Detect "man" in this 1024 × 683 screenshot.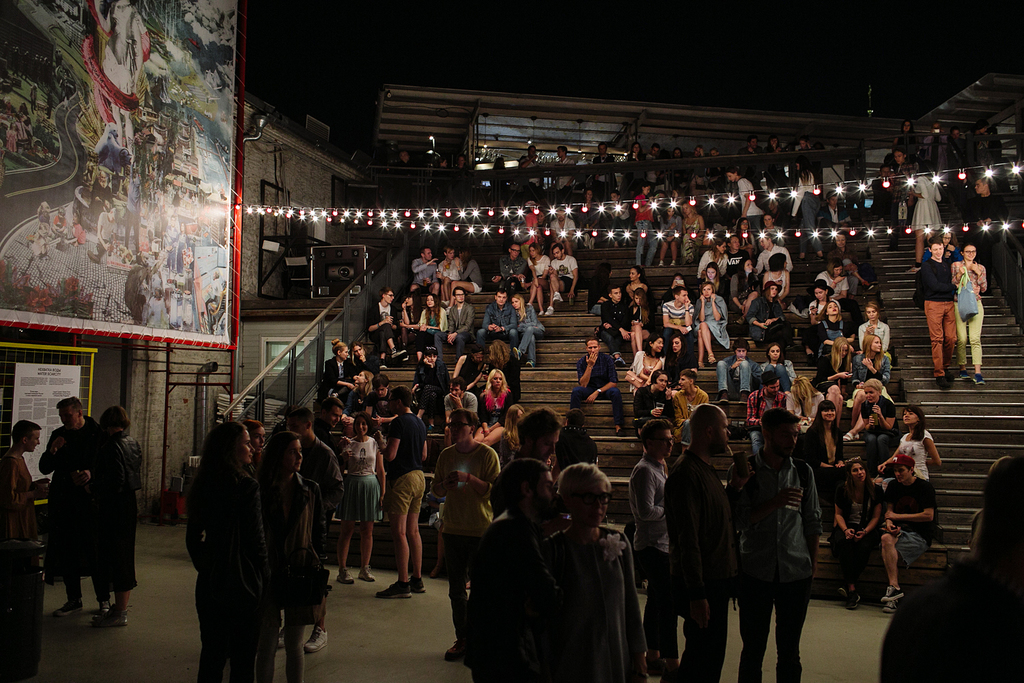
Detection: bbox(595, 283, 633, 365).
